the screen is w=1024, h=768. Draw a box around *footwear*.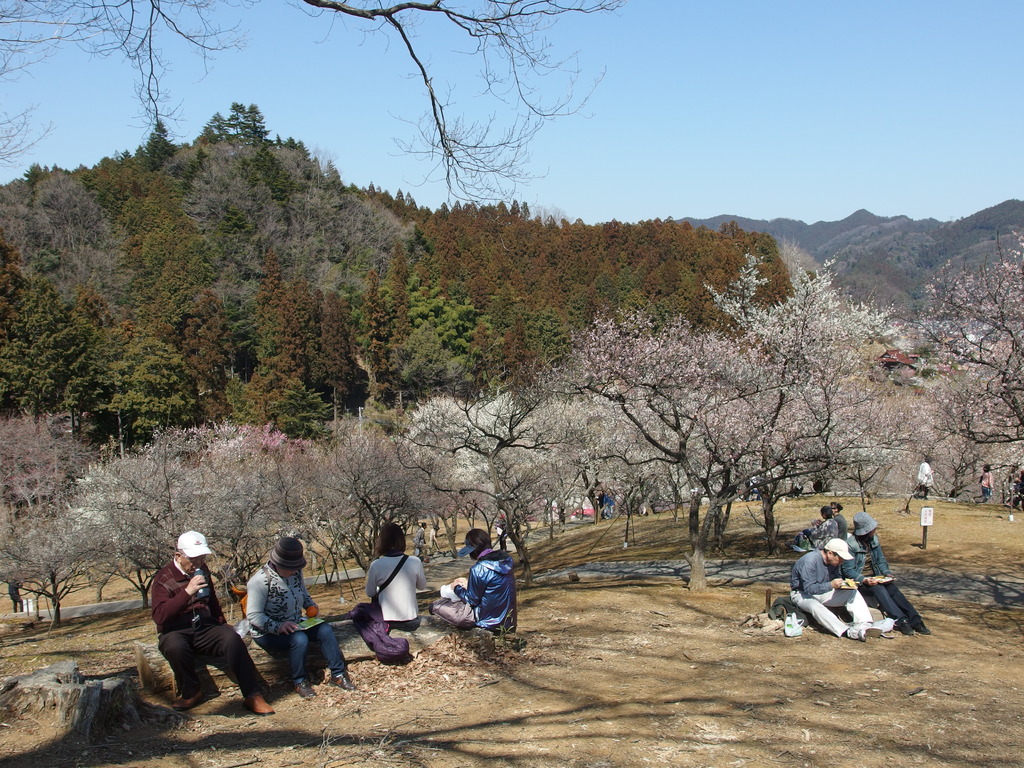
bbox=[913, 620, 929, 633].
